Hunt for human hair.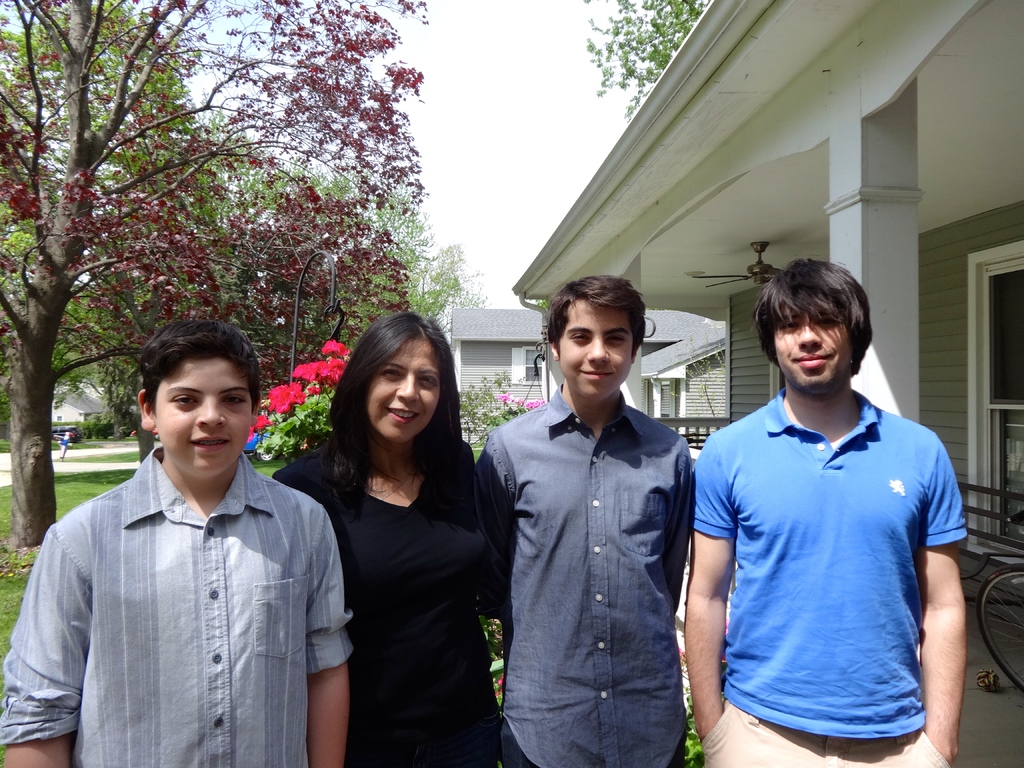
Hunted down at (317,311,454,523).
